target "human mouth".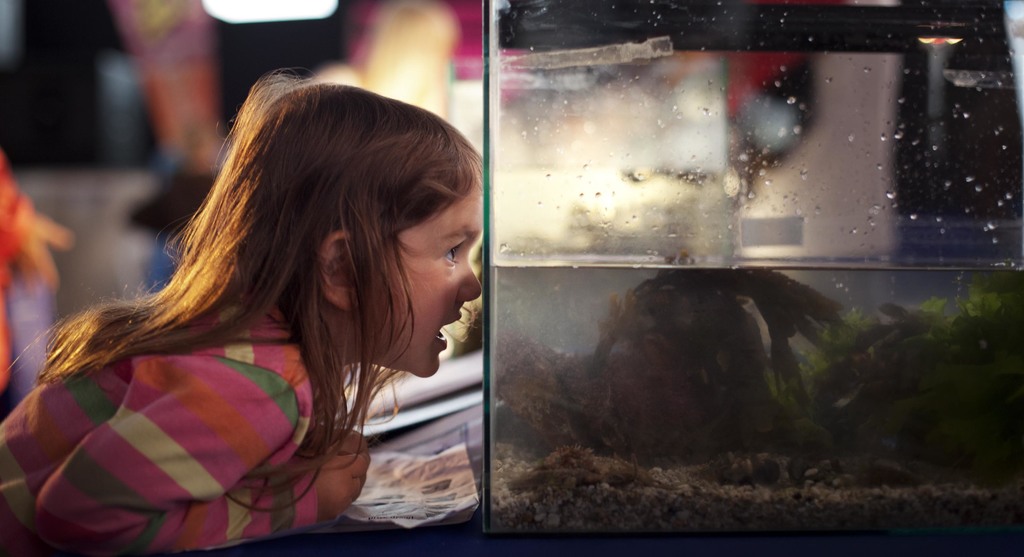
Target region: l=426, t=313, r=463, b=353.
